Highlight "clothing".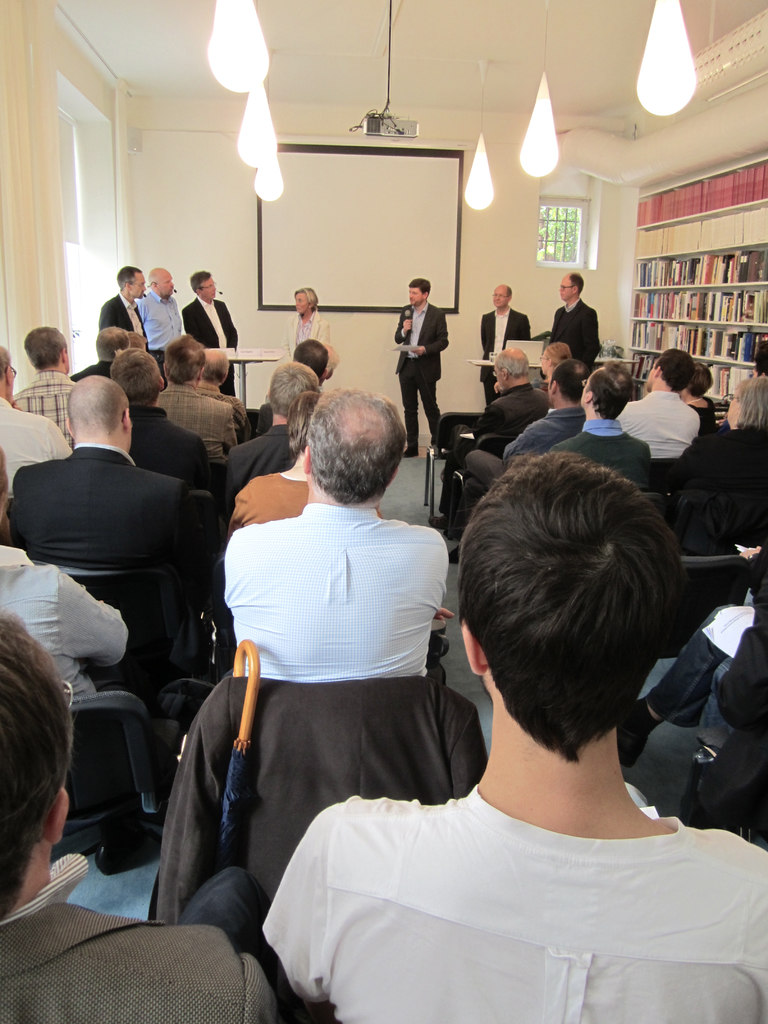
Highlighted region: 554 300 593 367.
